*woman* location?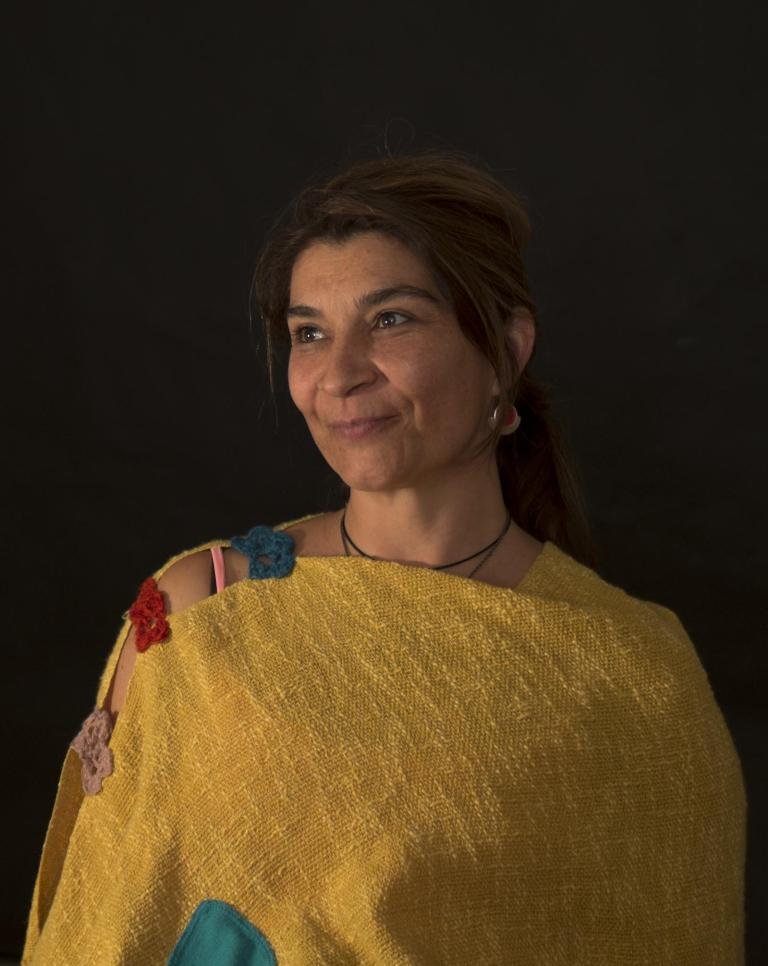
rect(14, 162, 747, 965)
